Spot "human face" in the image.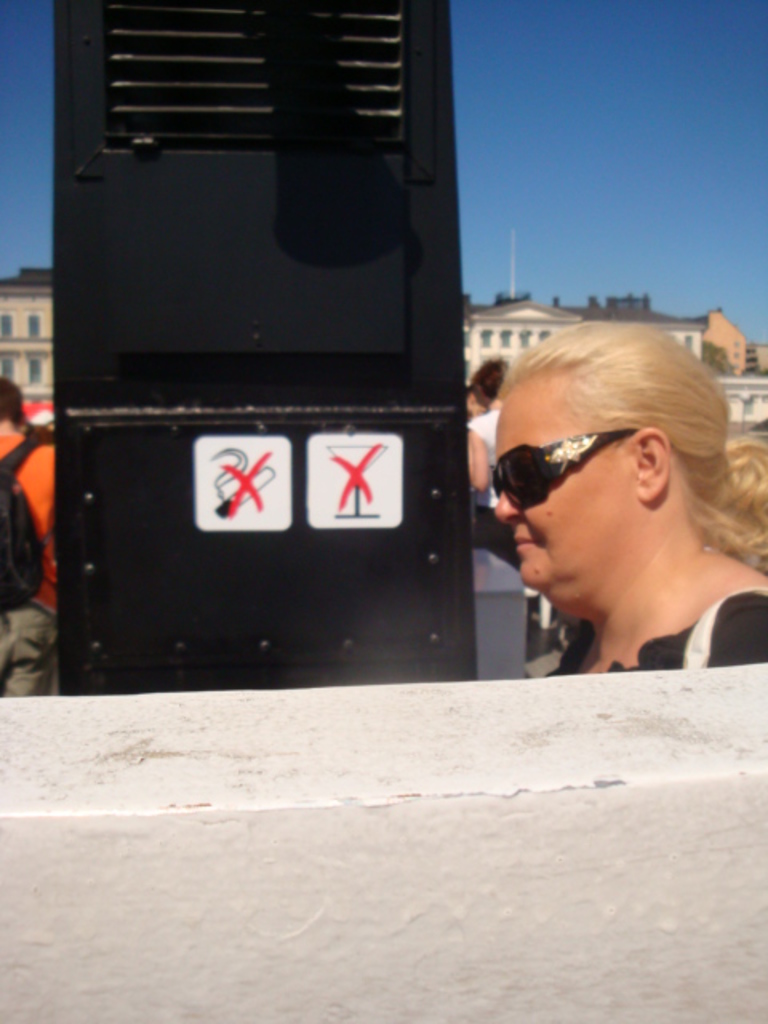
"human face" found at detection(467, 387, 494, 421).
